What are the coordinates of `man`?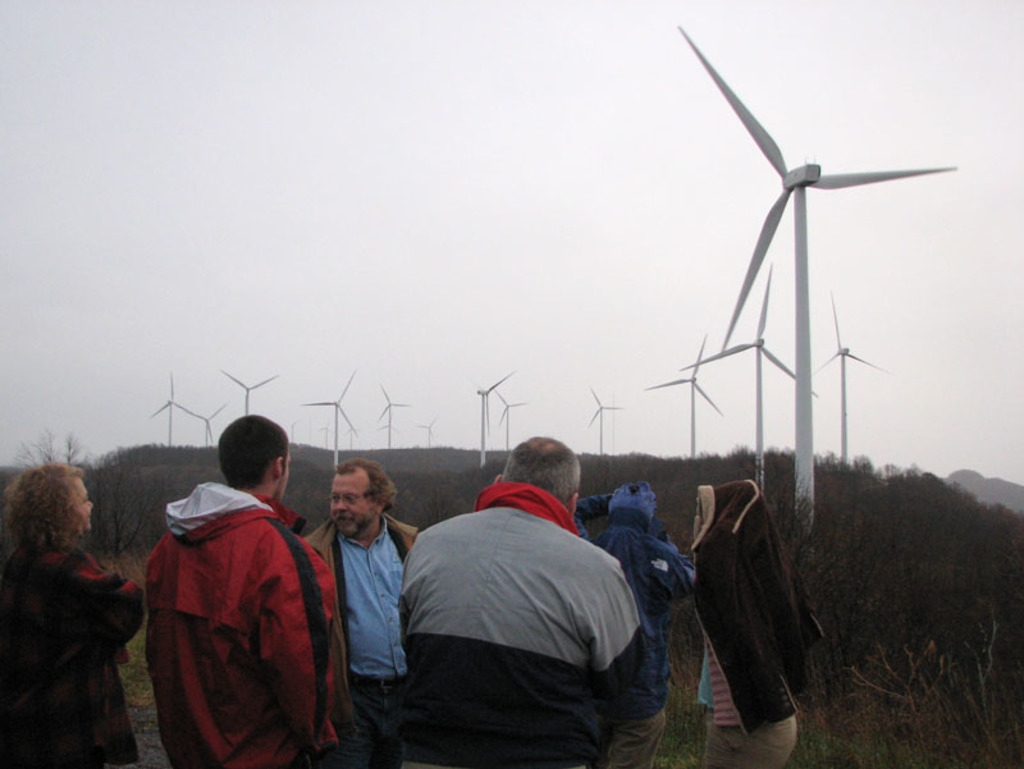
crop(575, 490, 699, 768).
